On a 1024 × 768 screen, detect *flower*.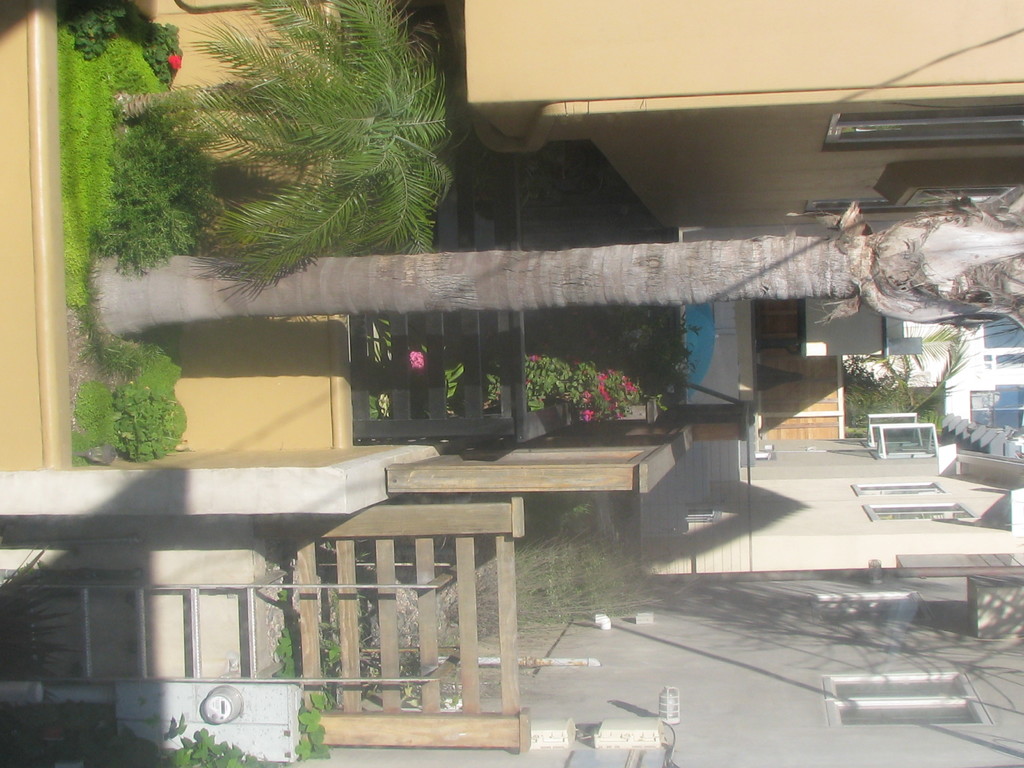
pyautogui.locateOnScreen(408, 347, 429, 372).
